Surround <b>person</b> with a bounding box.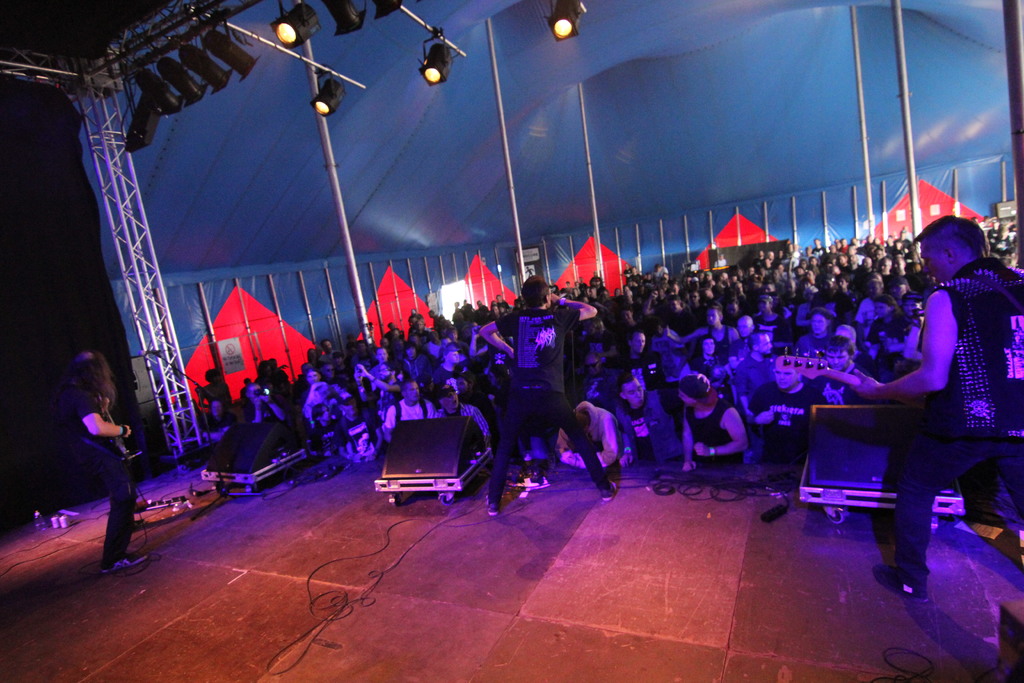
630:265:643:279.
